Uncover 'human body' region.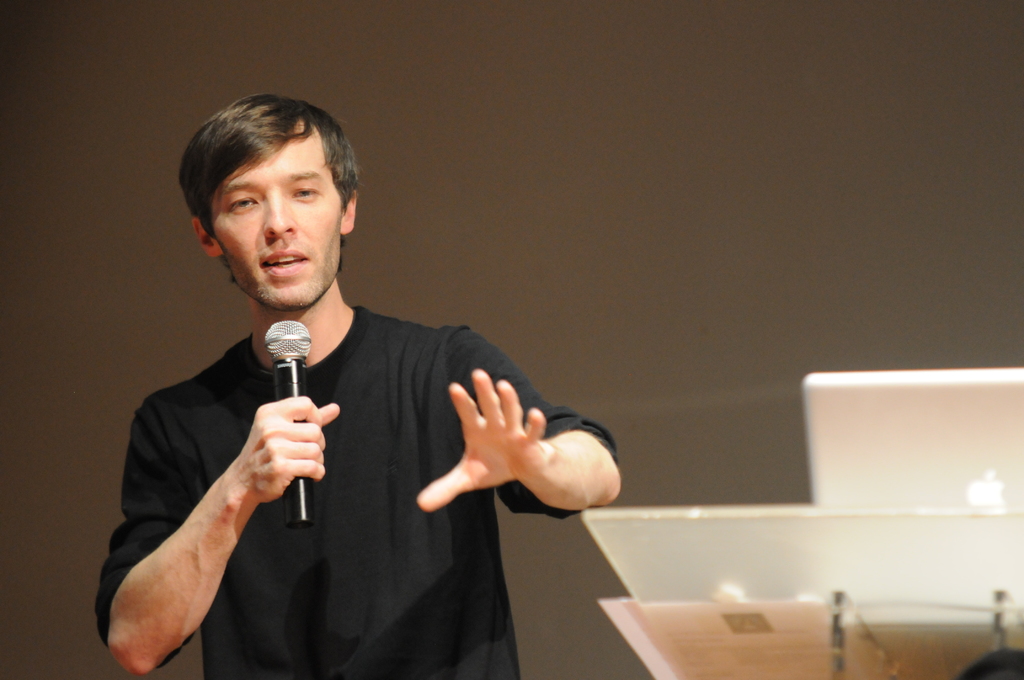
Uncovered: region(95, 299, 625, 679).
